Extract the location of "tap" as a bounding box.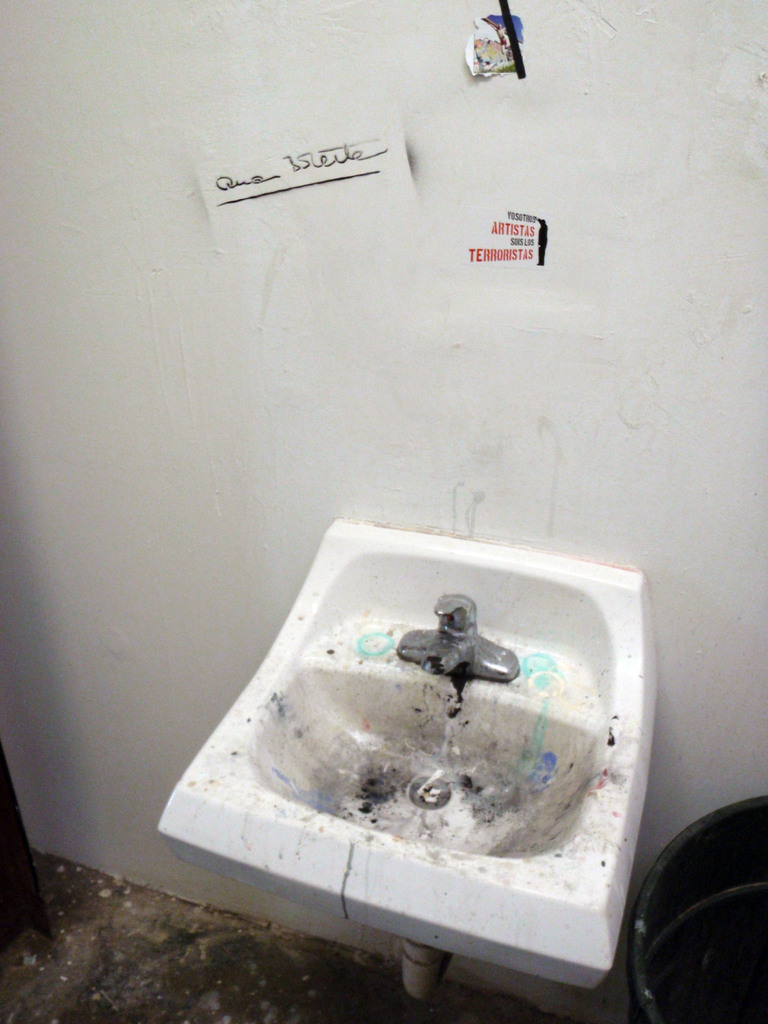
bbox(393, 593, 520, 675).
